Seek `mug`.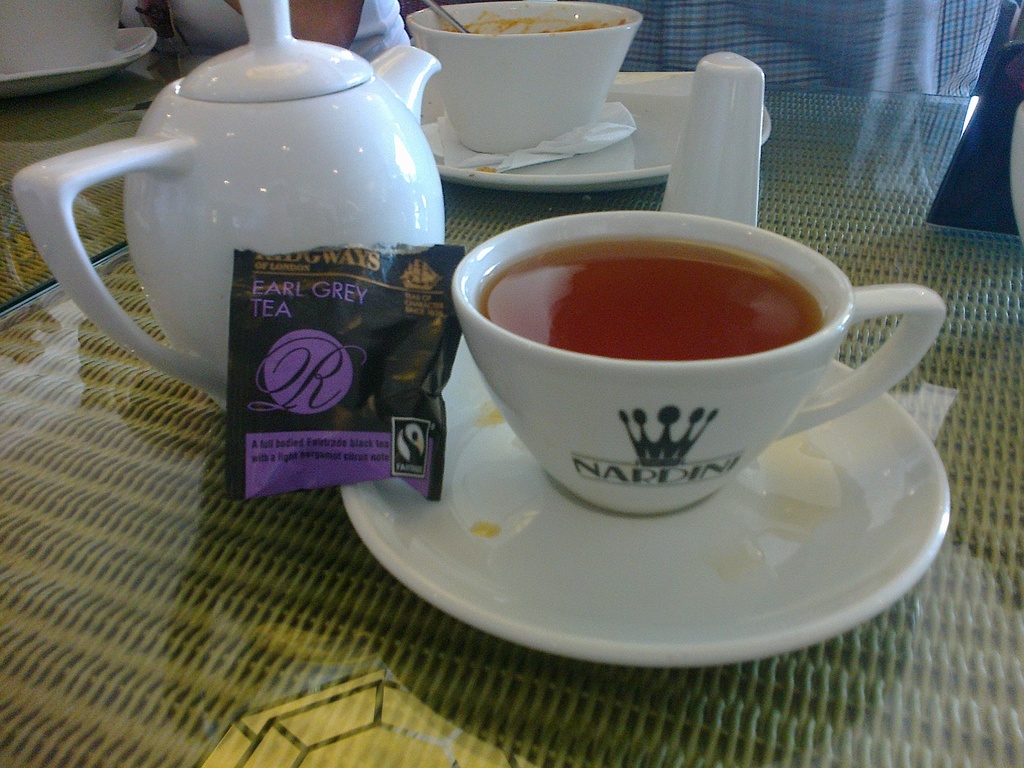
{"left": 447, "top": 212, "right": 946, "bottom": 511}.
